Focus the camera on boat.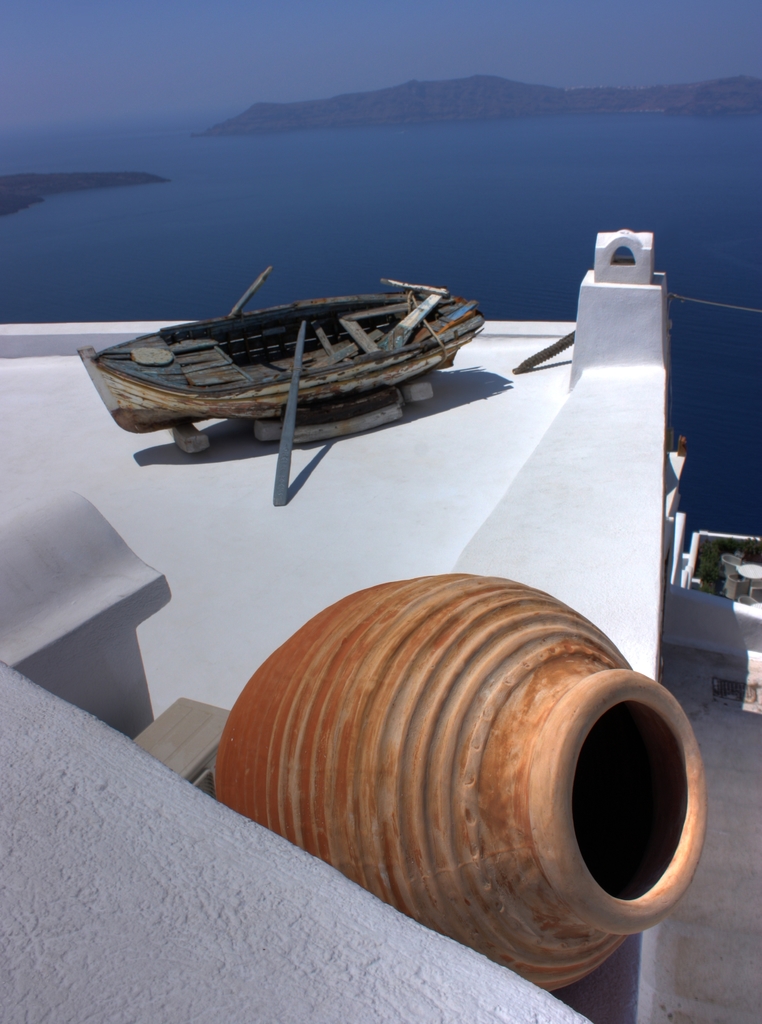
Focus region: (left=84, top=261, right=509, bottom=483).
